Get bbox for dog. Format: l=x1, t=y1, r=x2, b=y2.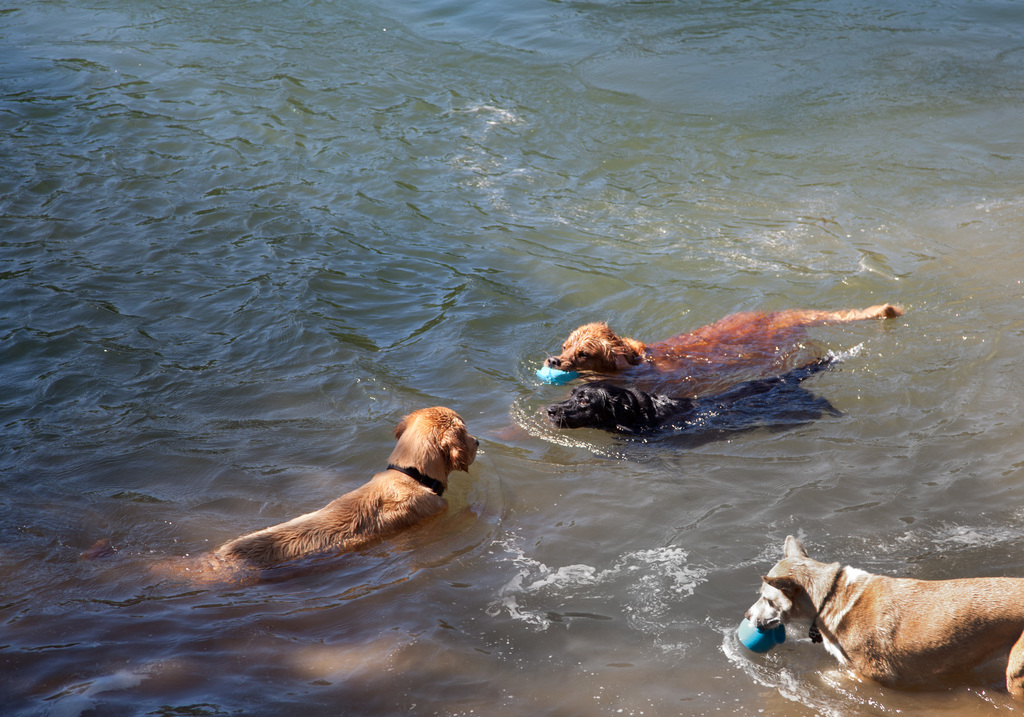
l=741, t=533, r=1023, b=699.
